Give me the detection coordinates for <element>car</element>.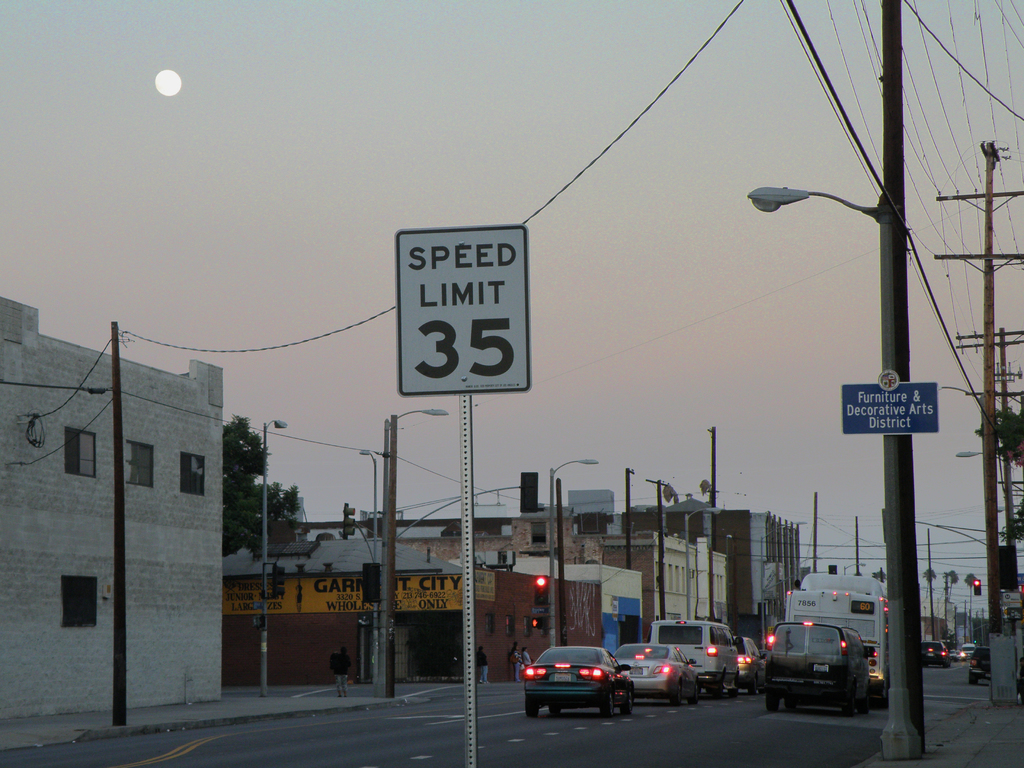
bbox(520, 655, 642, 725).
